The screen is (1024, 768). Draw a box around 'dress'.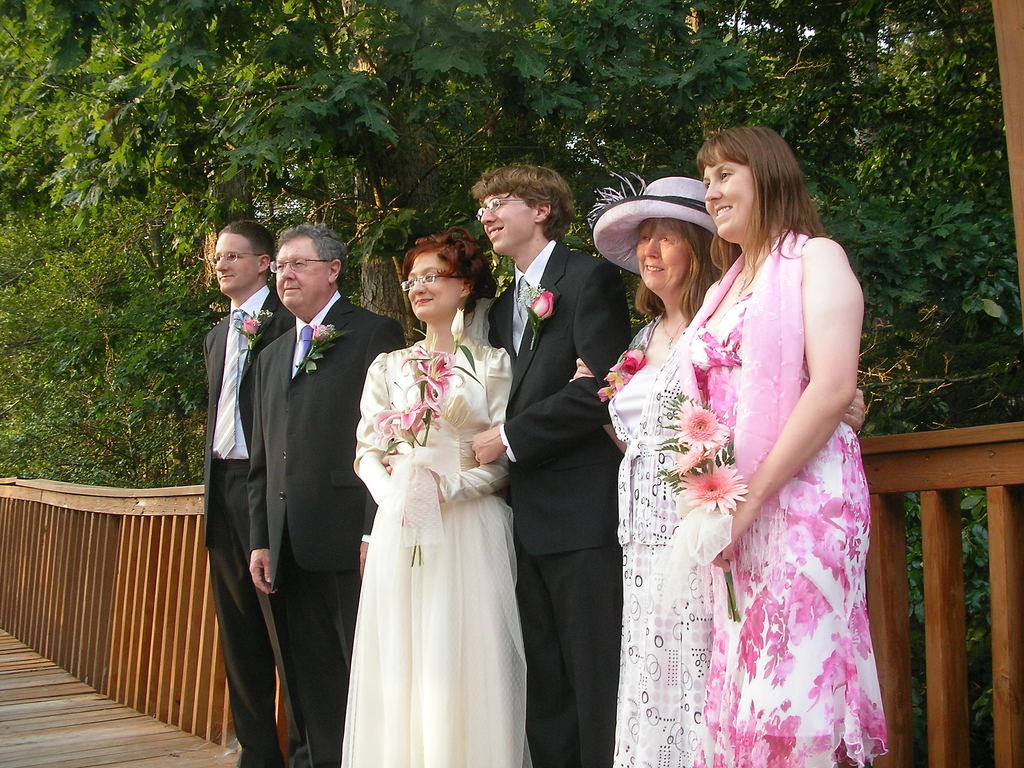
676,227,887,767.
